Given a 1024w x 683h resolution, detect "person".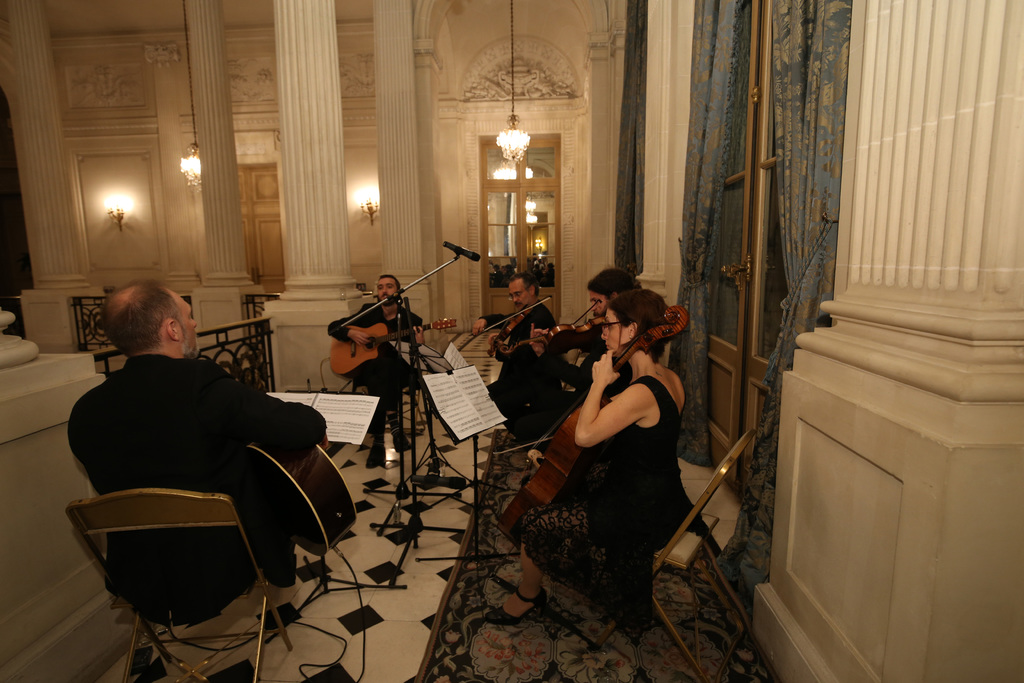
detection(481, 251, 620, 445).
